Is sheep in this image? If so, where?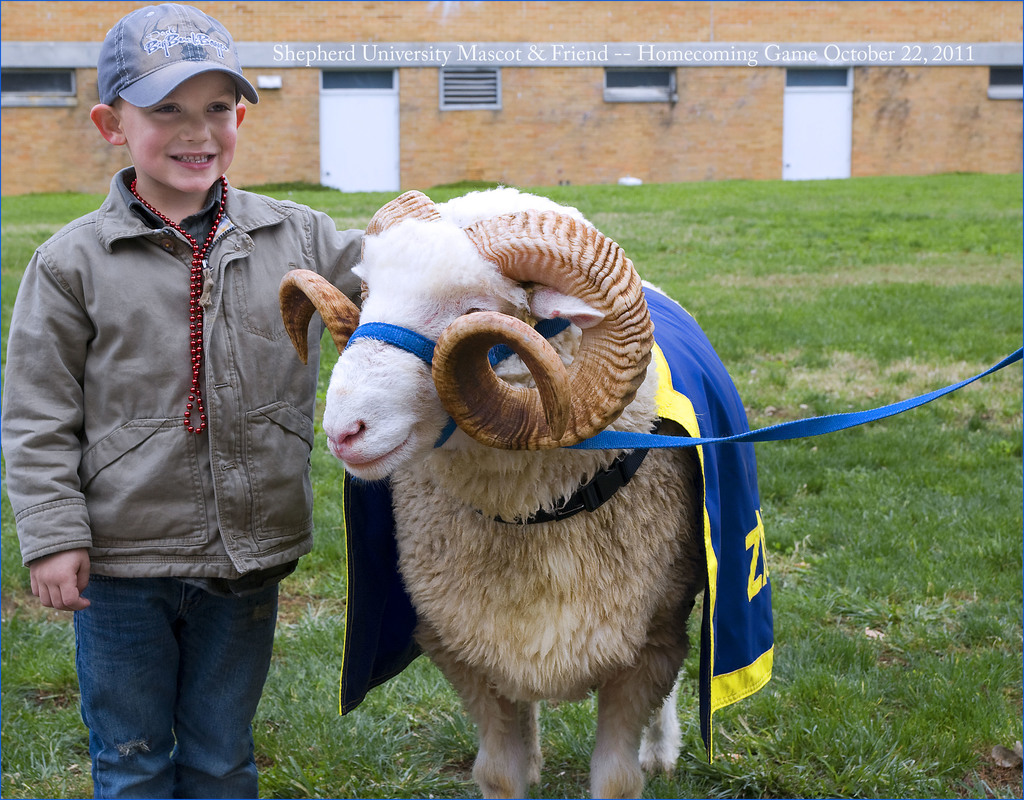
Yes, at locate(274, 179, 708, 799).
